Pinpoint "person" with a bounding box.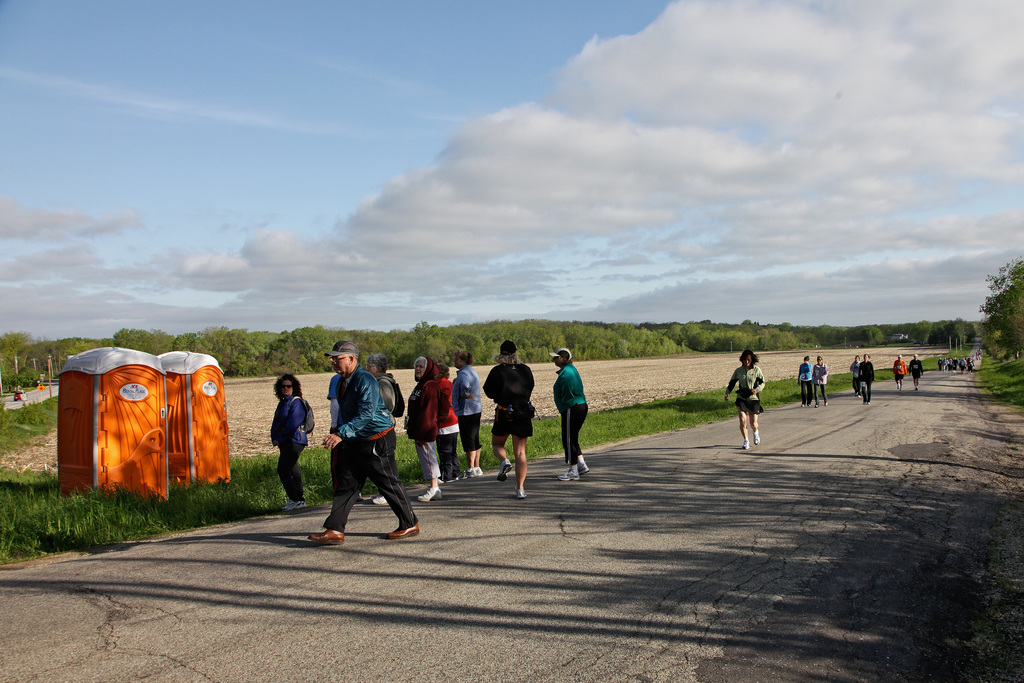
bbox=(271, 374, 313, 502).
